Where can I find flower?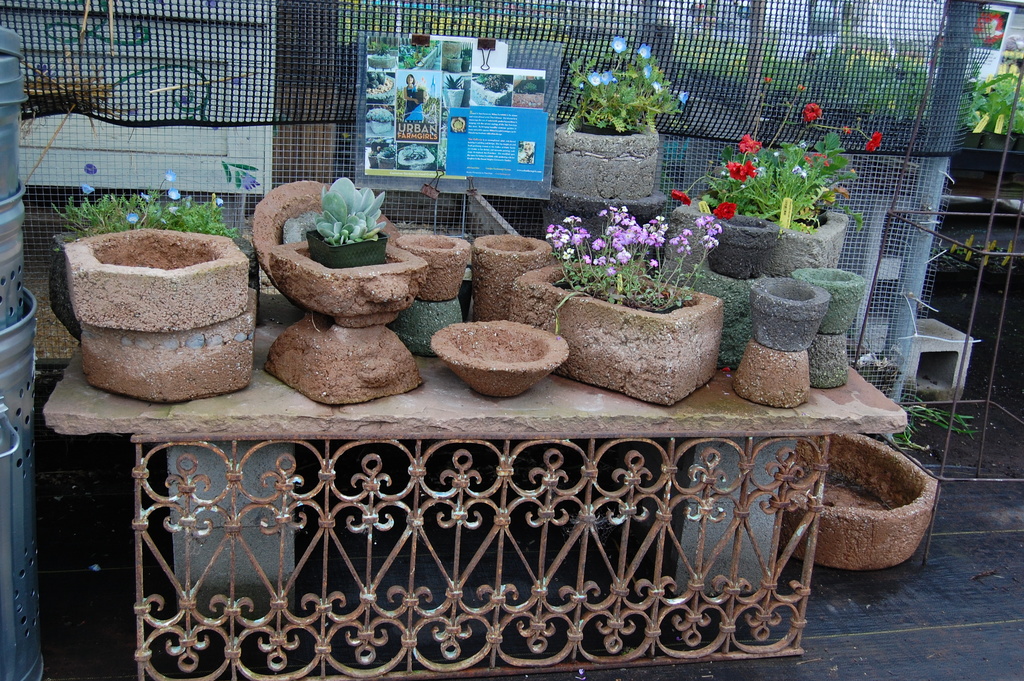
You can find it at x1=166, y1=168, x2=176, y2=181.
